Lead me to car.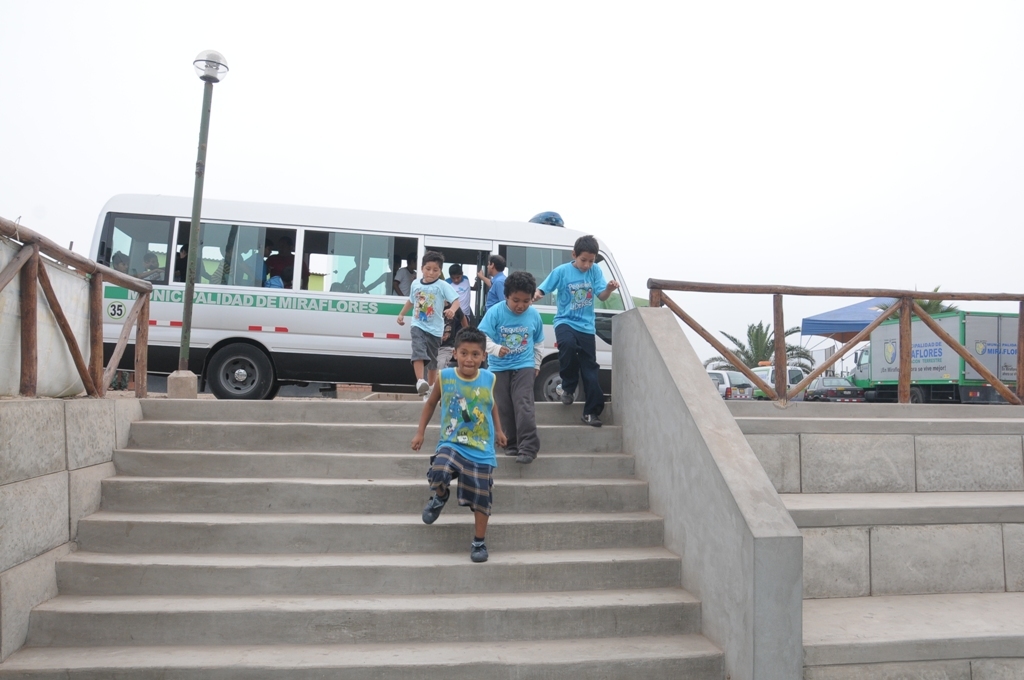
Lead to rect(702, 370, 752, 398).
